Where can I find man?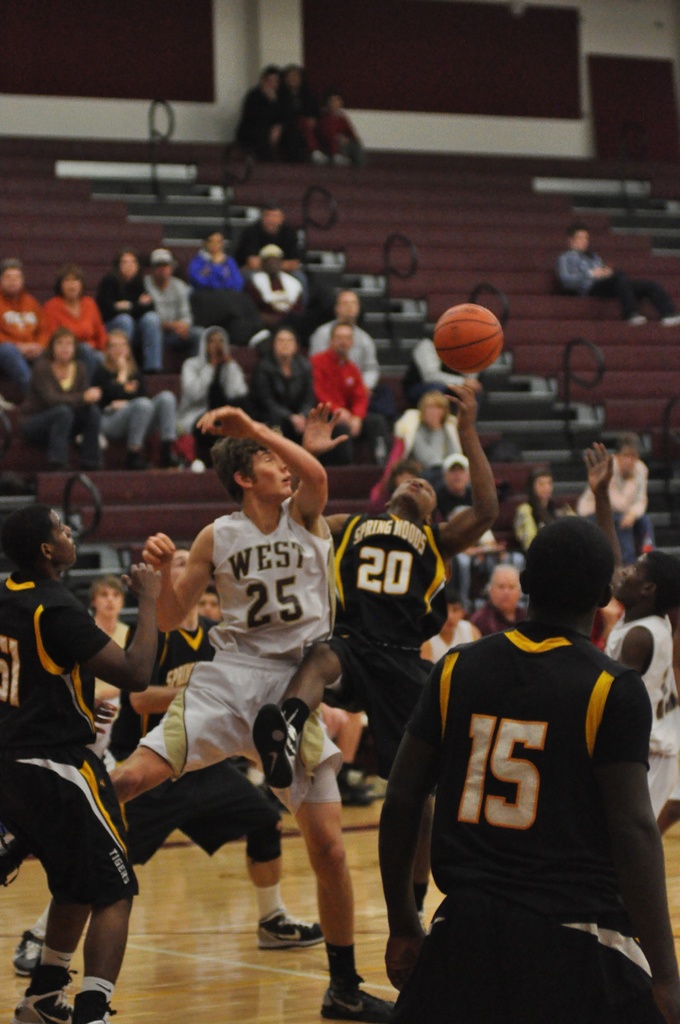
You can find it at [431, 452, 502, 602].
